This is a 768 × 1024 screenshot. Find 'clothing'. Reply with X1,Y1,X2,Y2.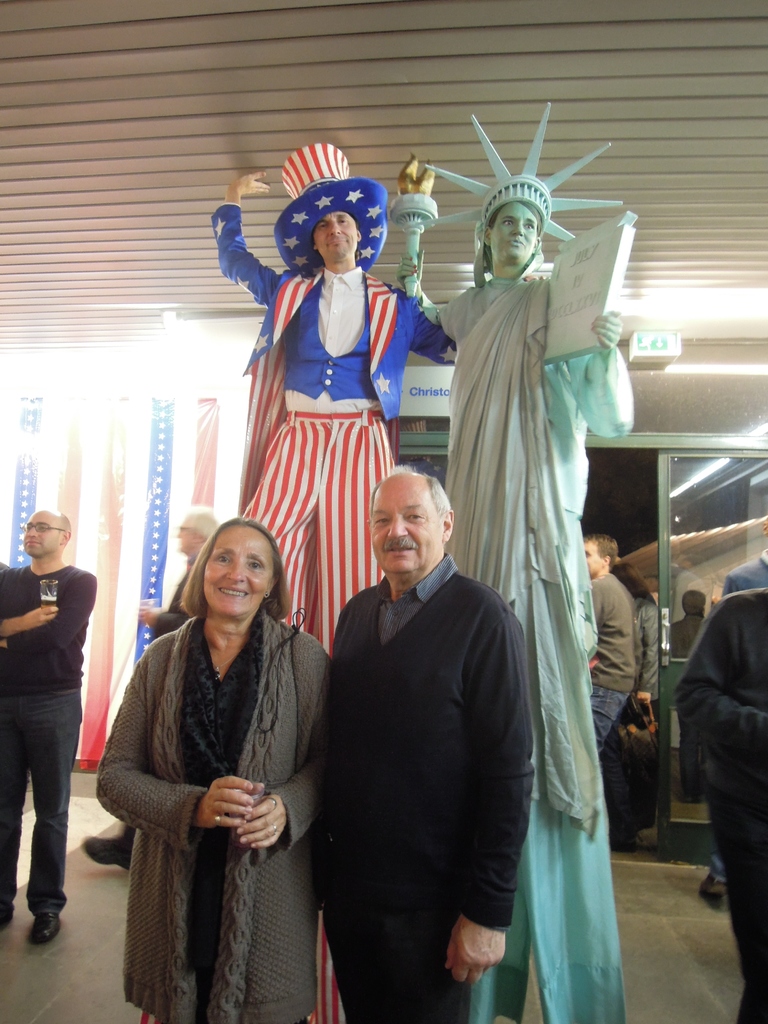
674,588,767,1019.
